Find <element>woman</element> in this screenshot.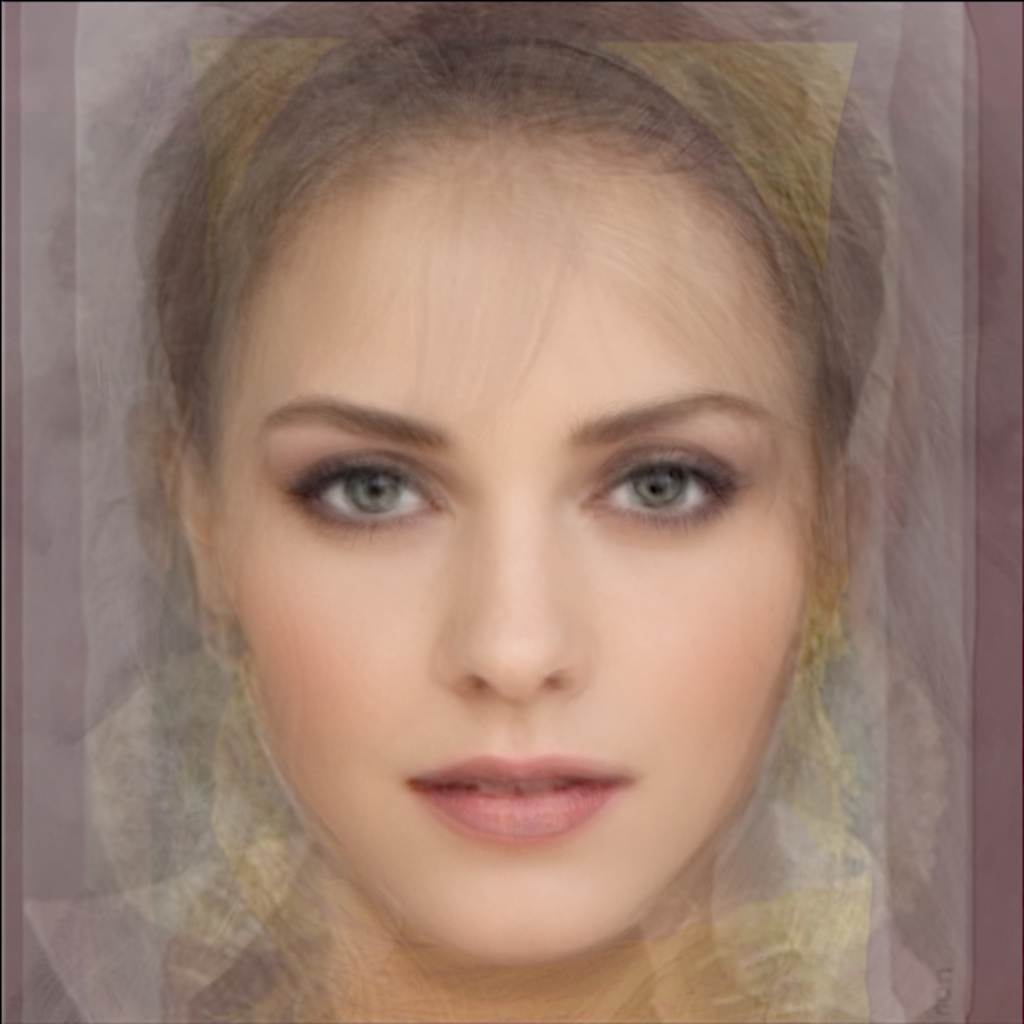
The bounding box for <element>woman</element> is l=22, t=2, r=1005, b=1023.
